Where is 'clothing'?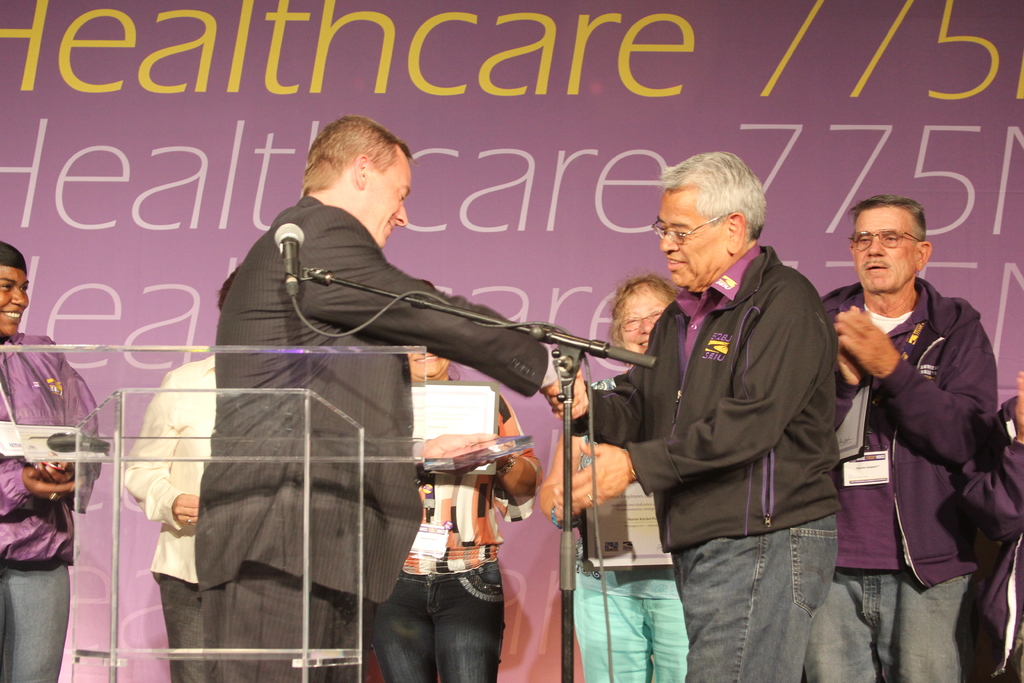
[left=372, top=391, right=541, bottom=682].
